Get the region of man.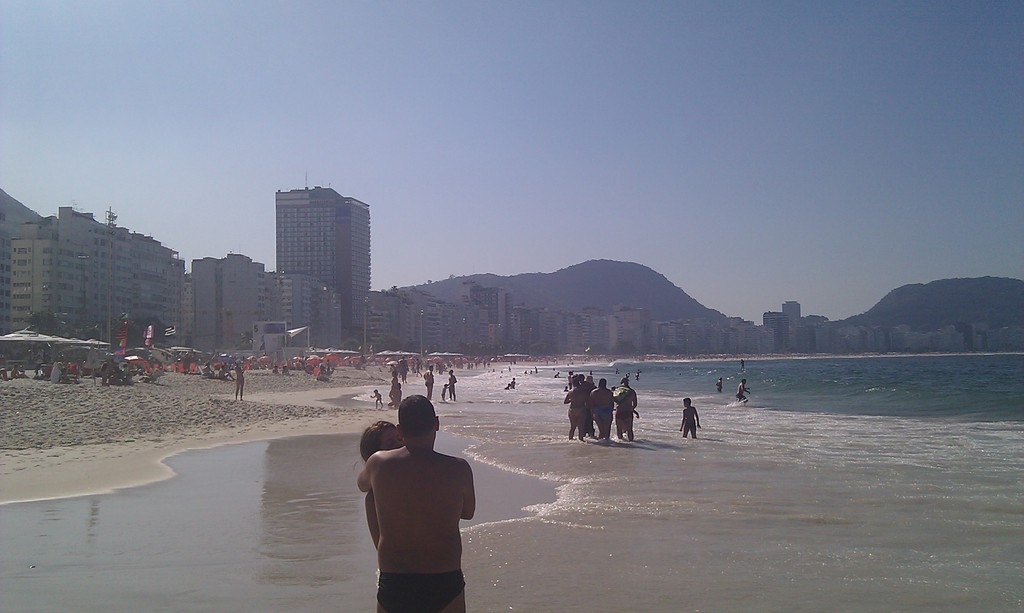
left=421, top=364, right=436, bottom=401.
